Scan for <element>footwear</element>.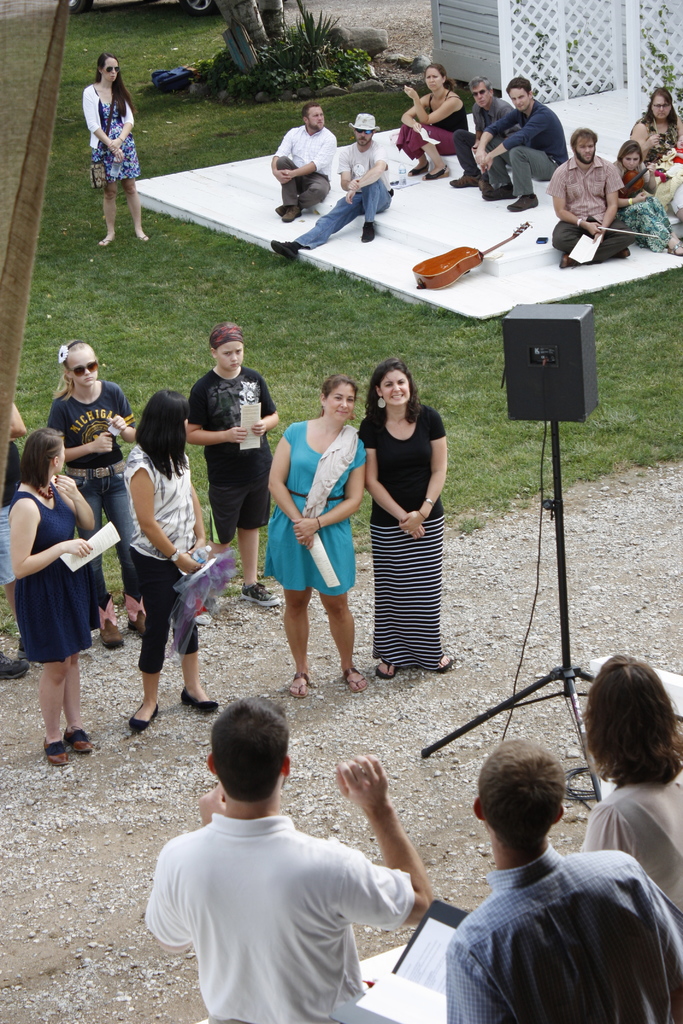
Scan result: left=480, top=173, right=518, bottom=194.
